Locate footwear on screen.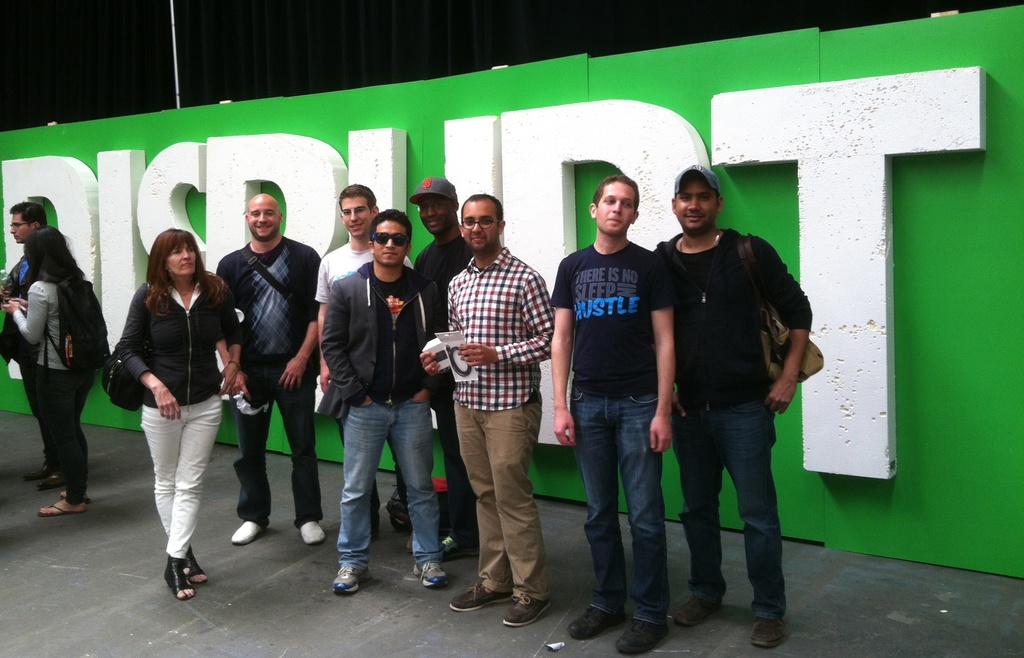
On screen at region(449, 575, 513, 611).
